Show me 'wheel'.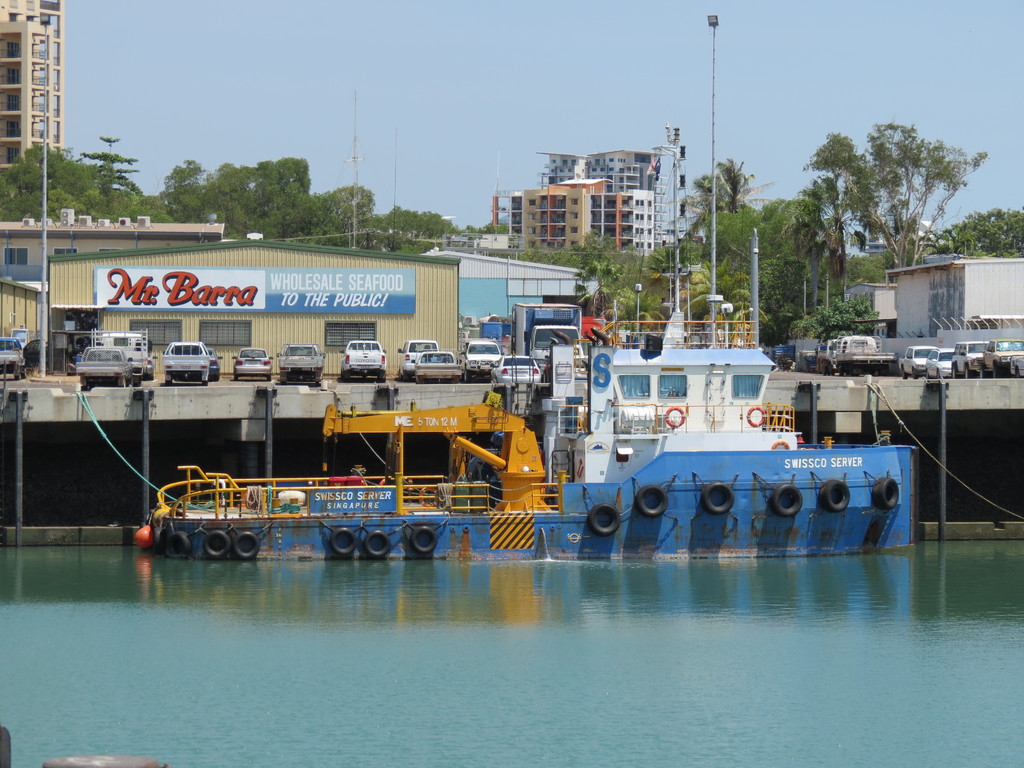
'wheel' is here: locate(874, 476, 897, 508).
